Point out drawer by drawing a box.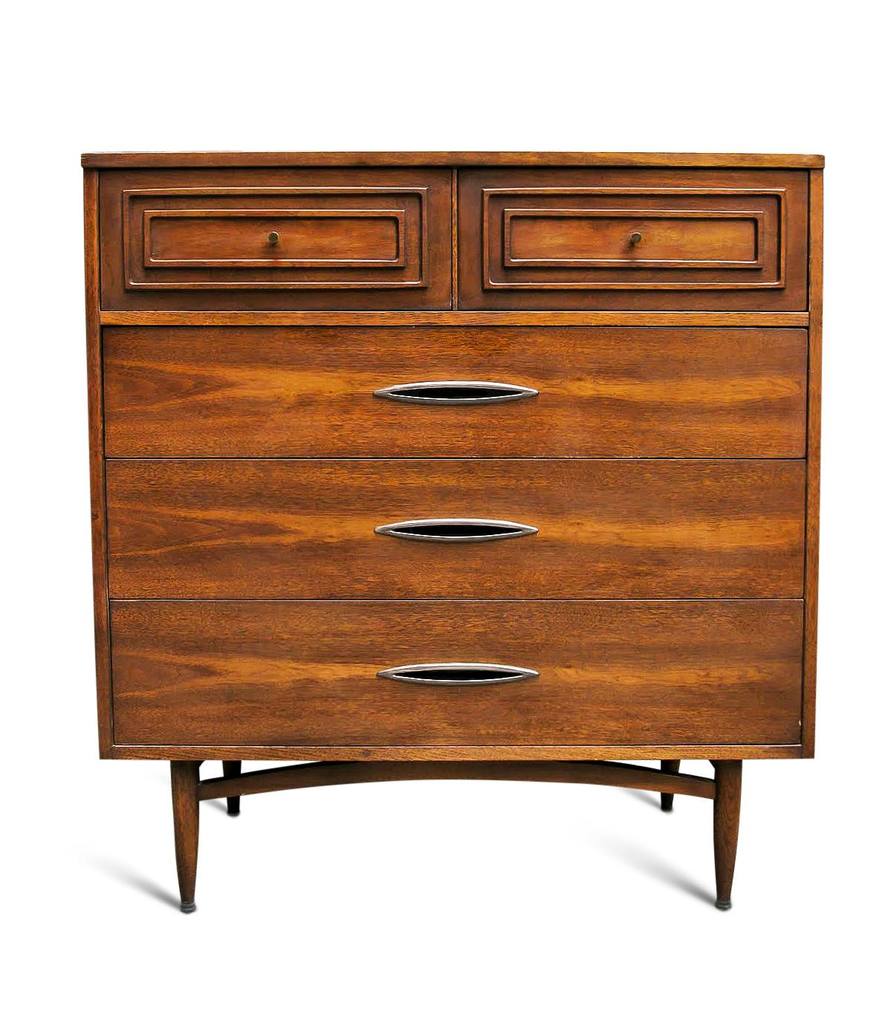
<region>457, 168, 812, 308</region>.
